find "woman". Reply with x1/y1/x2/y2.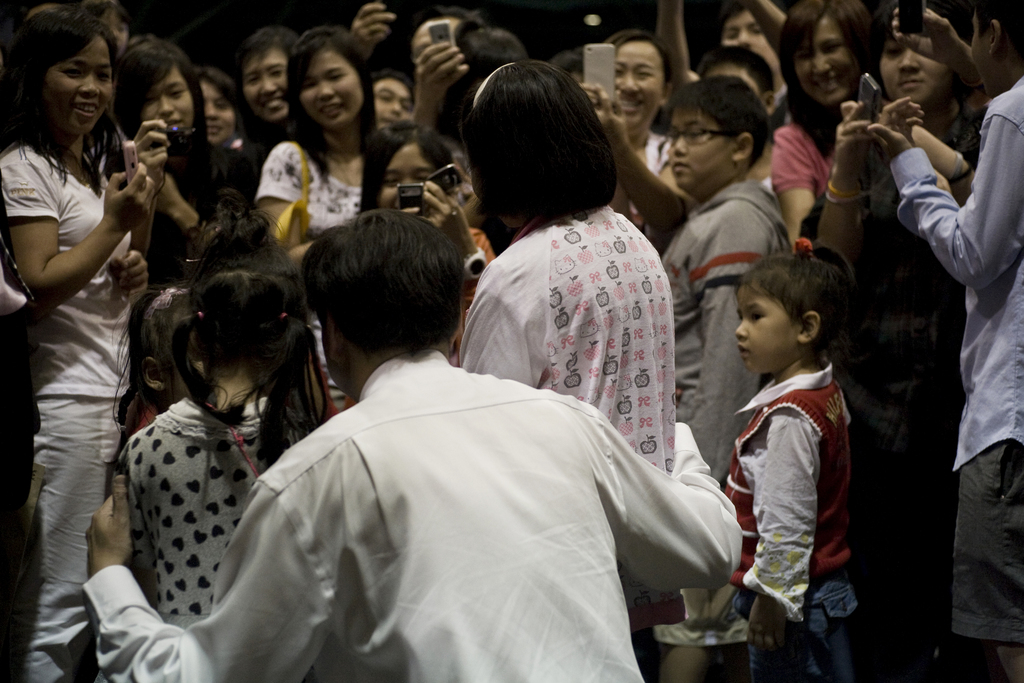
806/3/996/682.
